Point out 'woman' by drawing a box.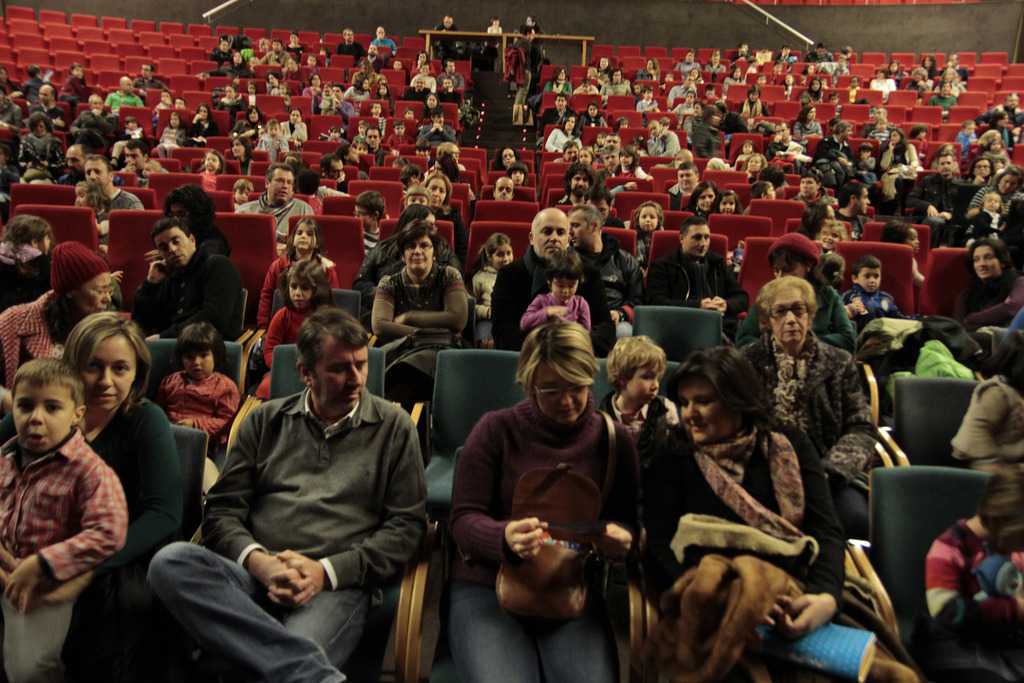
detection(0, 309, 185, 682).
